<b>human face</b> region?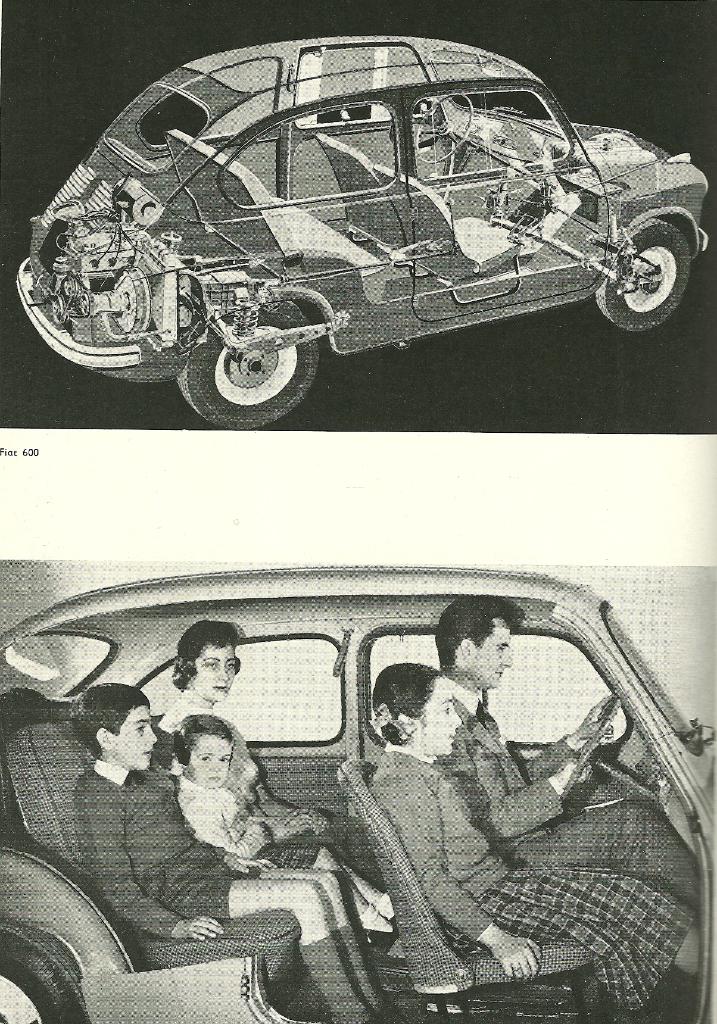
{"x1": 410, "y1": 675, "x2": 463, "y2": 756}
